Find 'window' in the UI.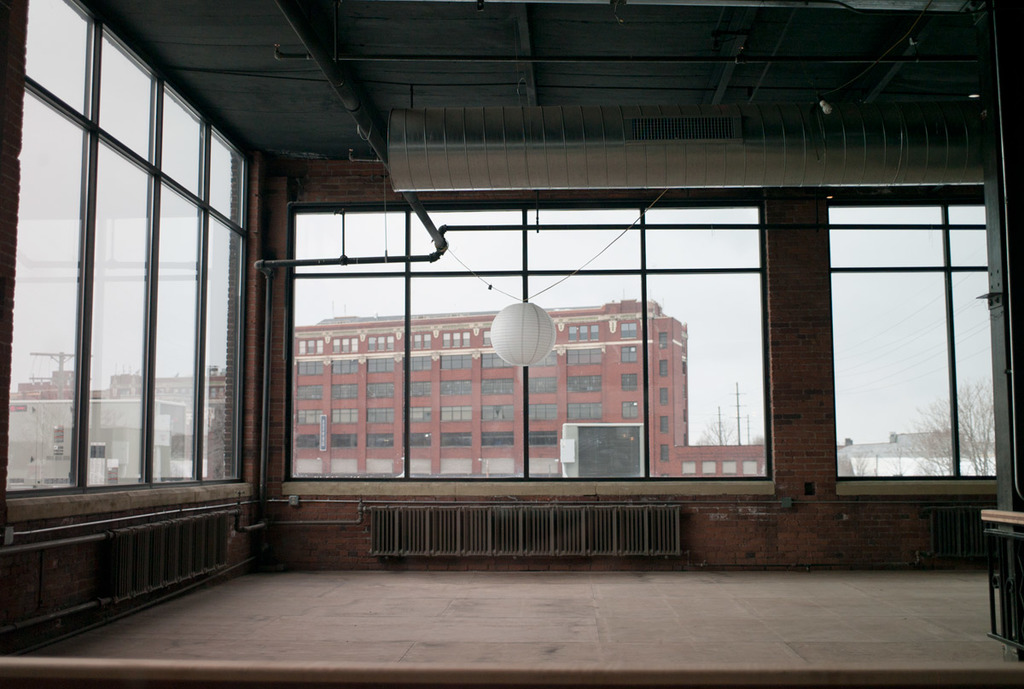
UI element at (left=366, top=334, right=399, bottom=355).
